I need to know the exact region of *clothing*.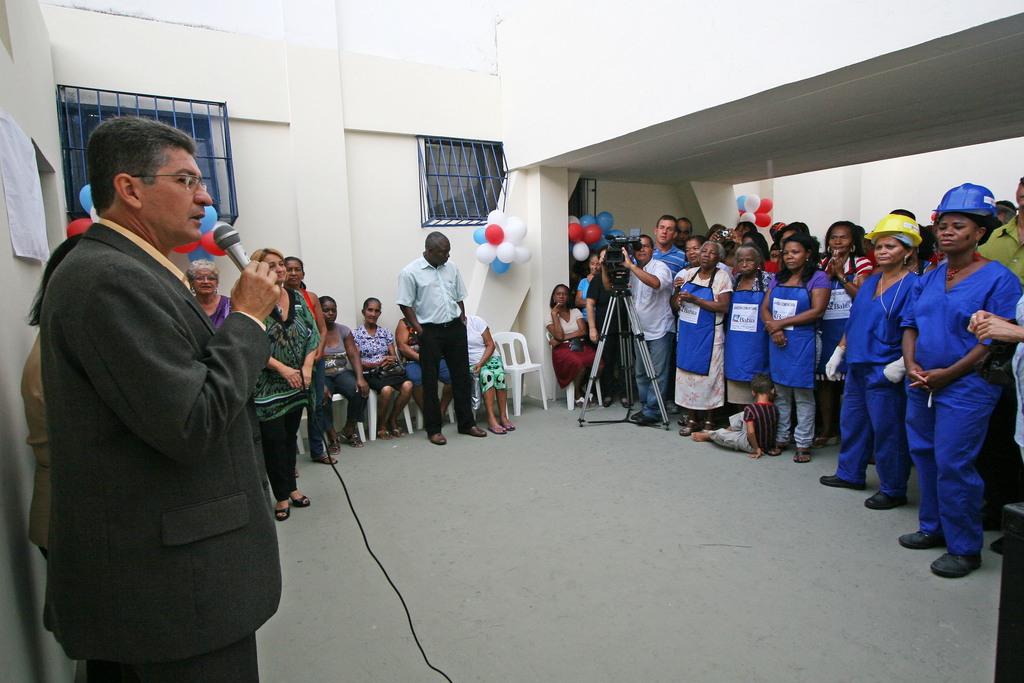
Region: <box>323,322,356,378</box>.
